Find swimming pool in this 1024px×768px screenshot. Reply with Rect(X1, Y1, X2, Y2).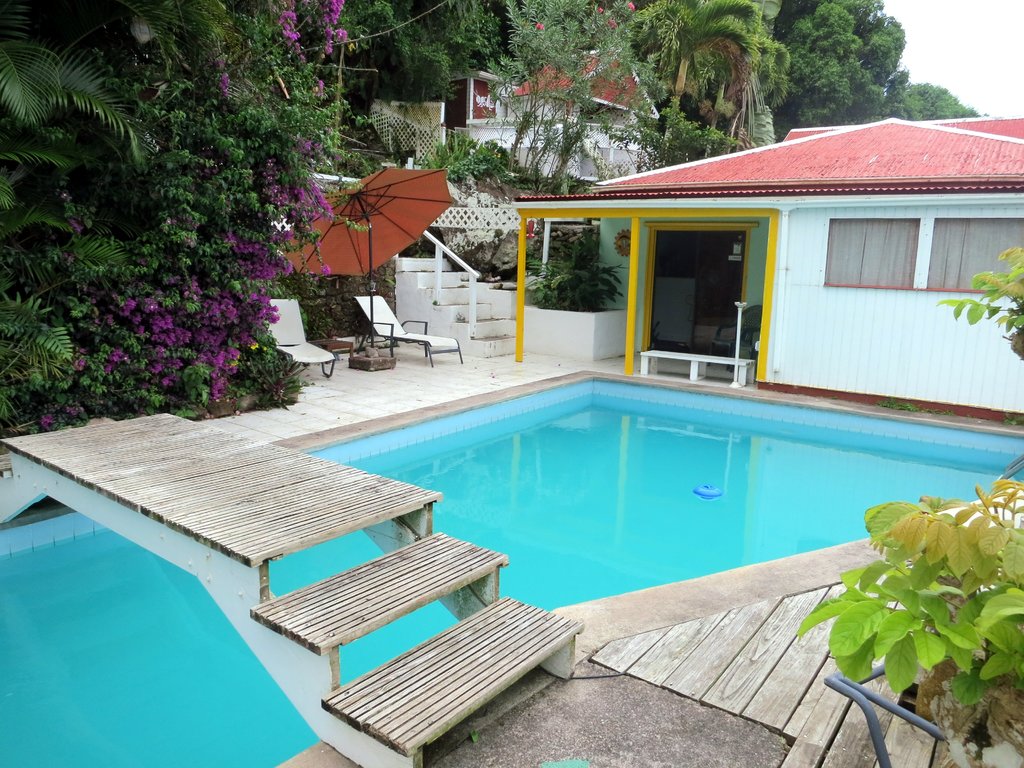
Rect(0, 369, 1023, 767).
